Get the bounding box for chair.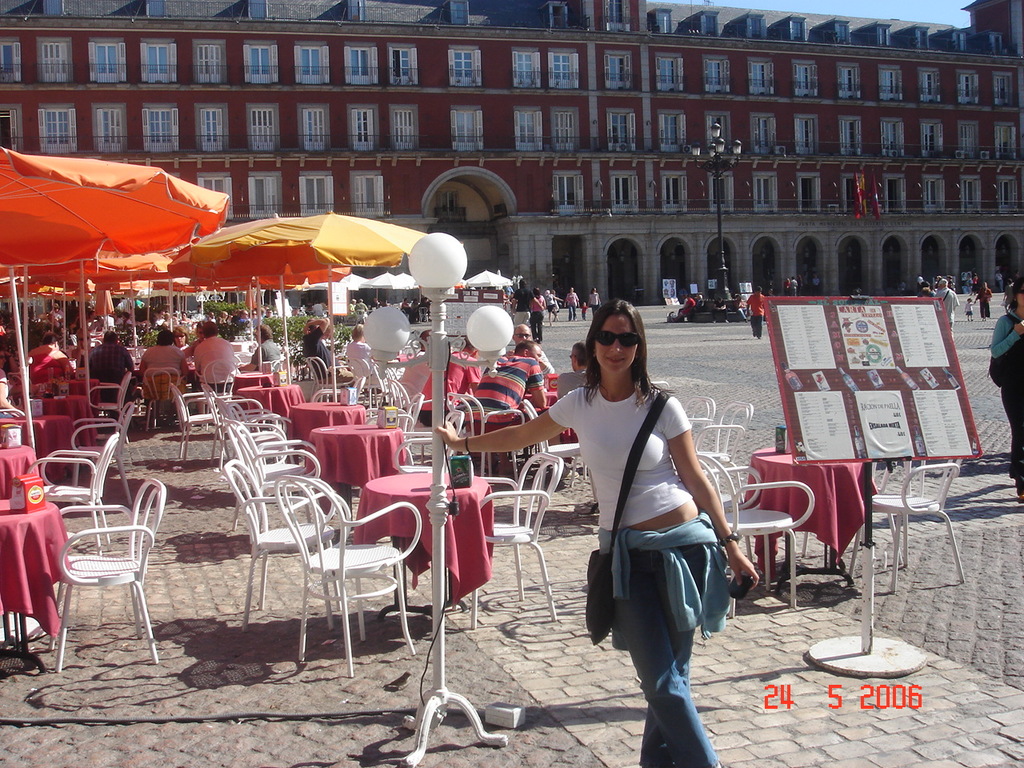
[695, 399, 755, 501].
